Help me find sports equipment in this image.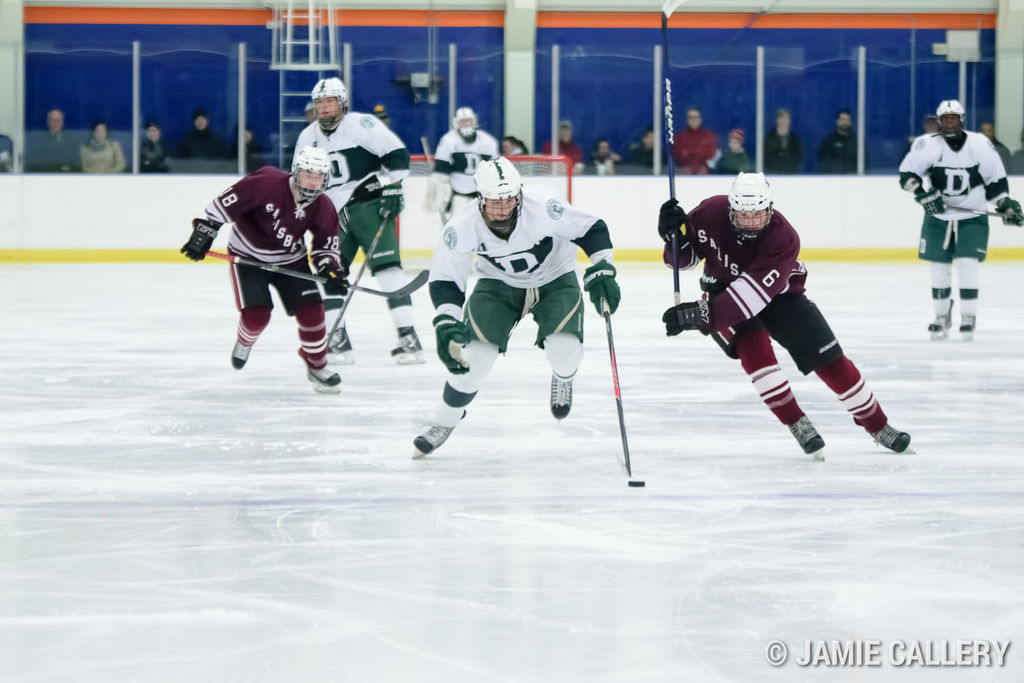
Found it: l=319, t=193, r=399, b=355.
